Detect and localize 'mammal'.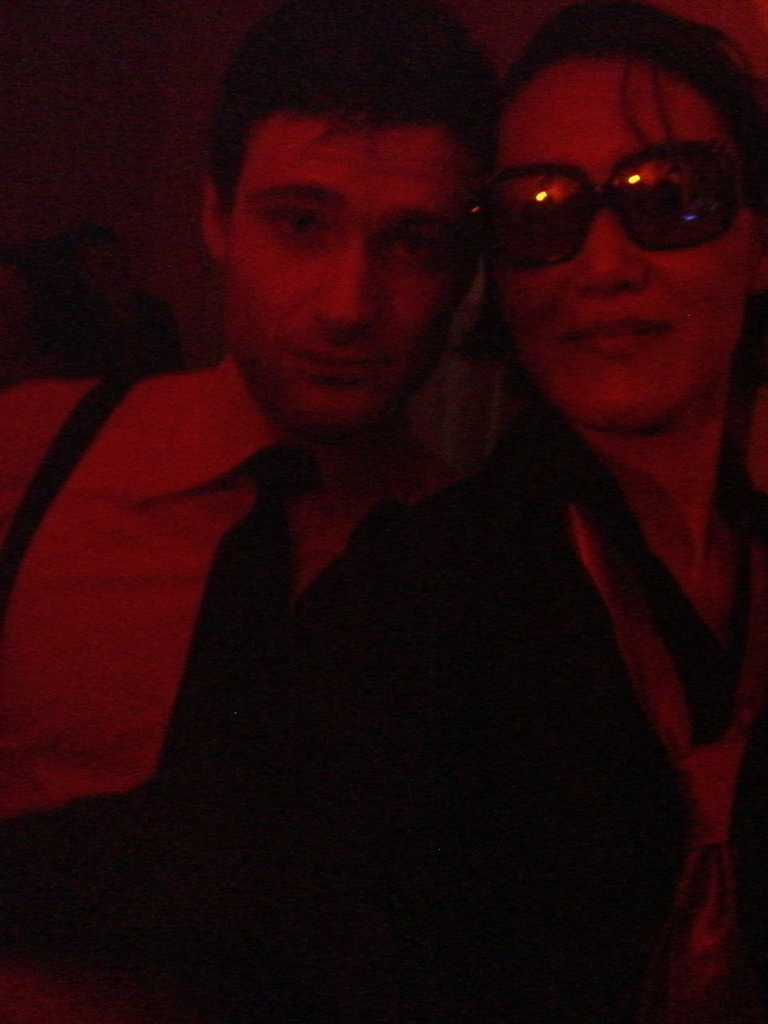
Localized at box(0, 0, 767, 1023).
